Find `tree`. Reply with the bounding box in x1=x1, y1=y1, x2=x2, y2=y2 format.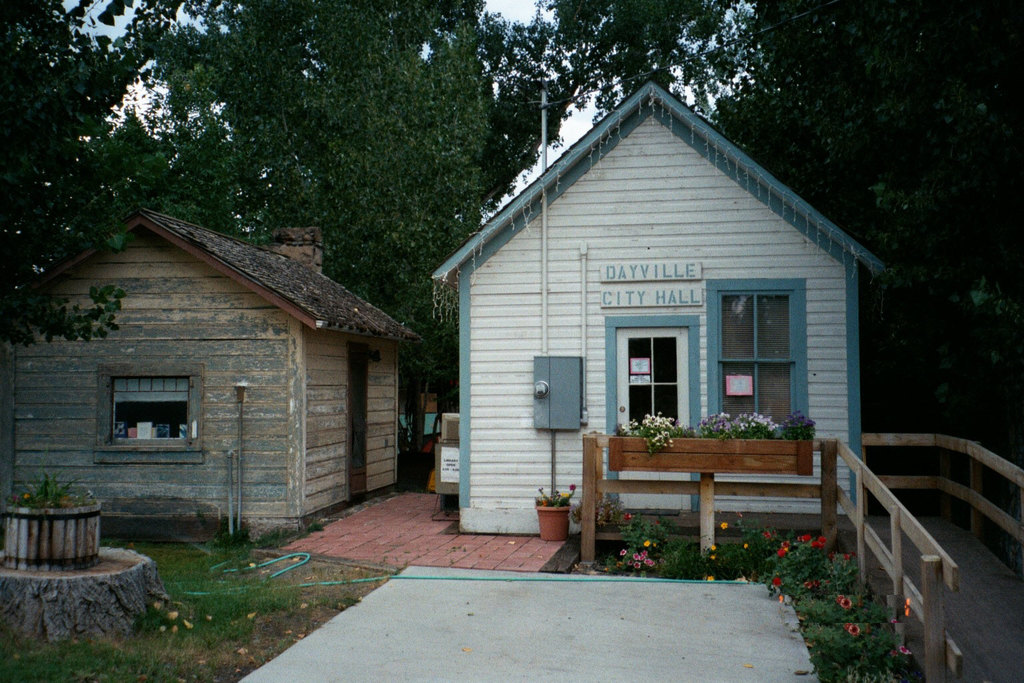
x1=474, y1=0, x2=784, y2=134.
